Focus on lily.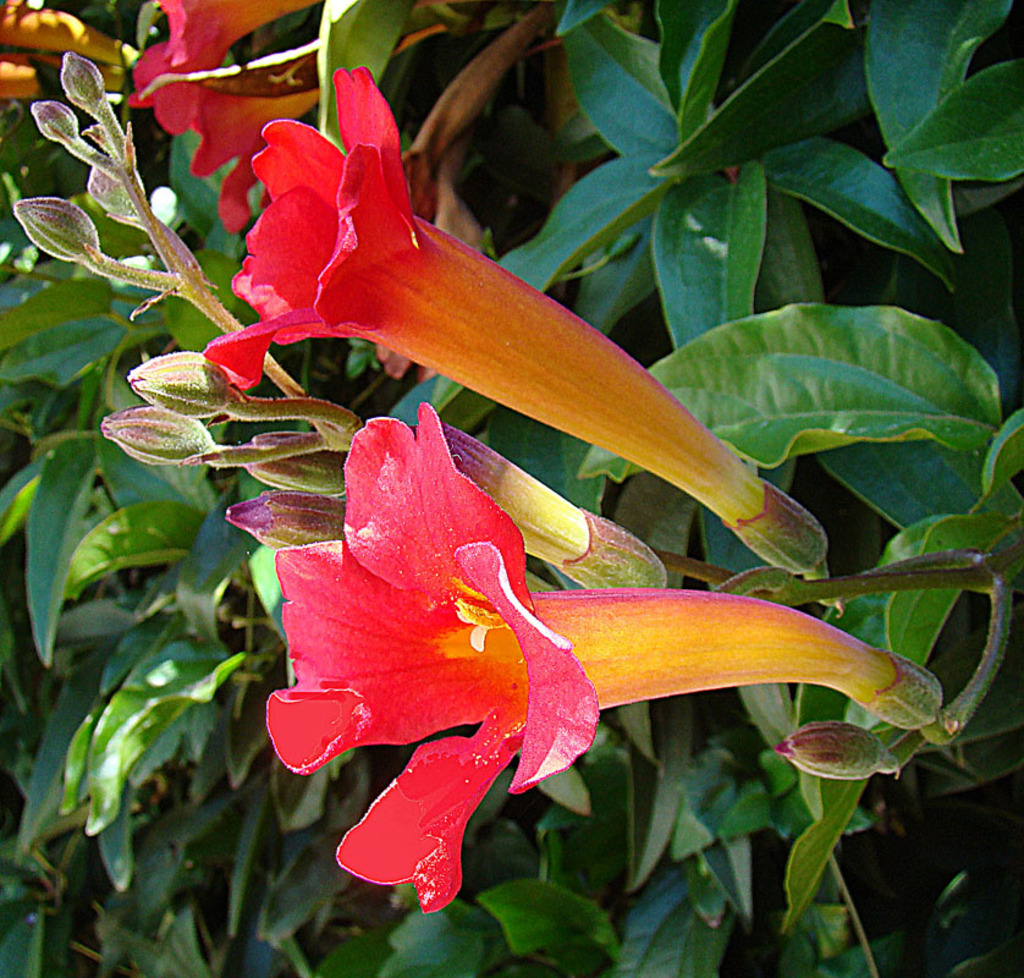
Focused at (left=203, top=68, right=767, bottom=540).
